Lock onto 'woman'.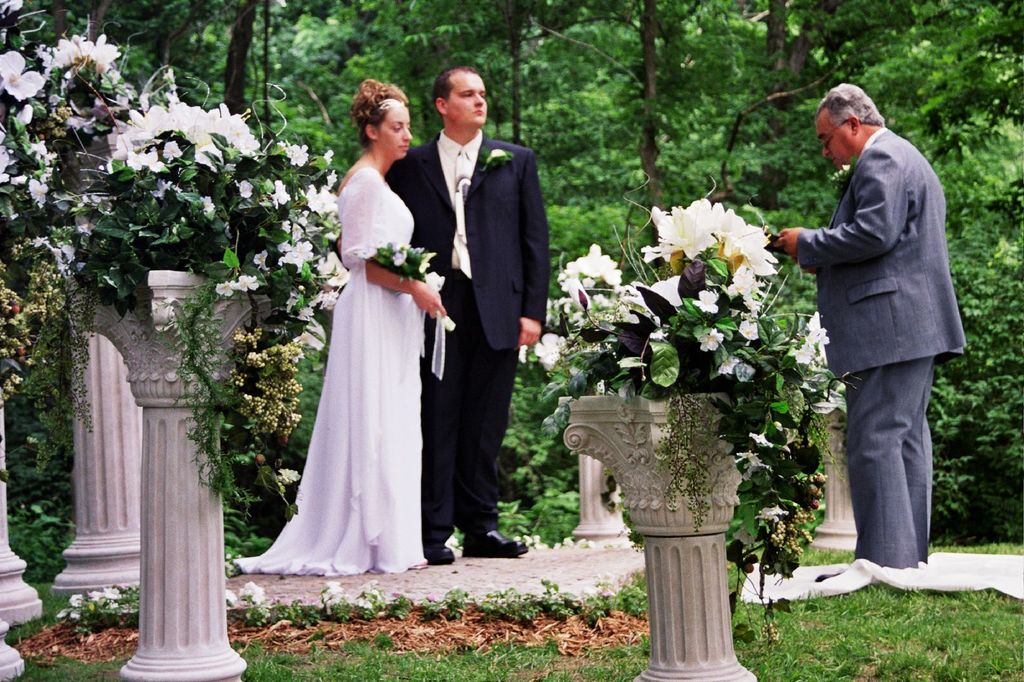
Locked: detection(280, 104, 454, 593).
